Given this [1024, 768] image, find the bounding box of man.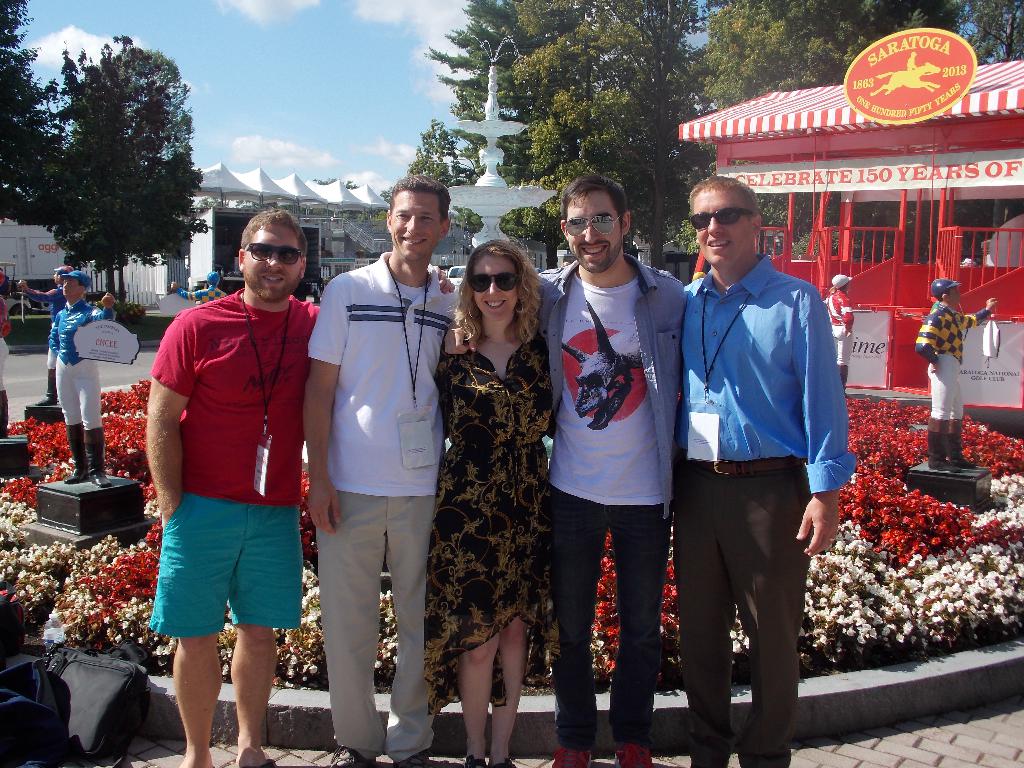
detection(659, 180, 858, 739).
